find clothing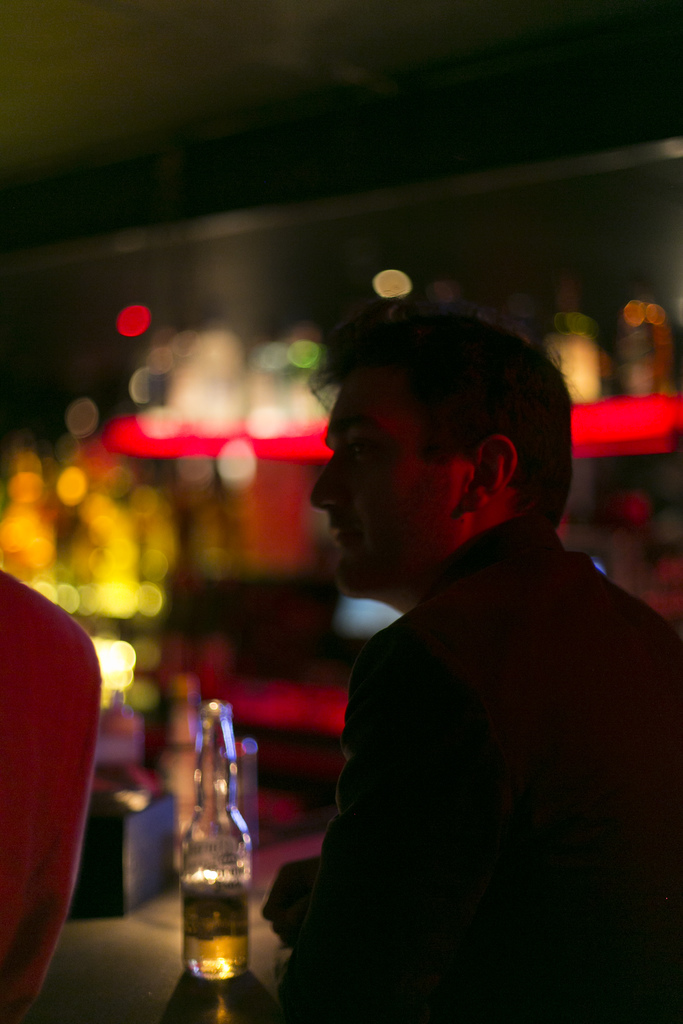
(0, 570, 104, 1023)
